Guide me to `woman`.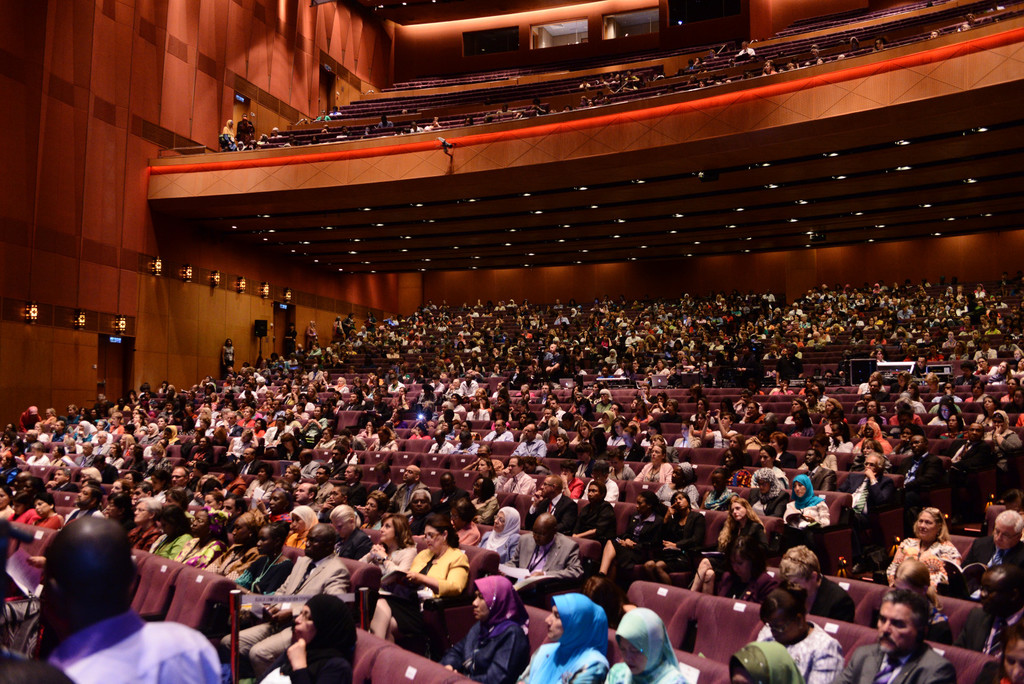
Guidance: [365, 513, 465, 631].
